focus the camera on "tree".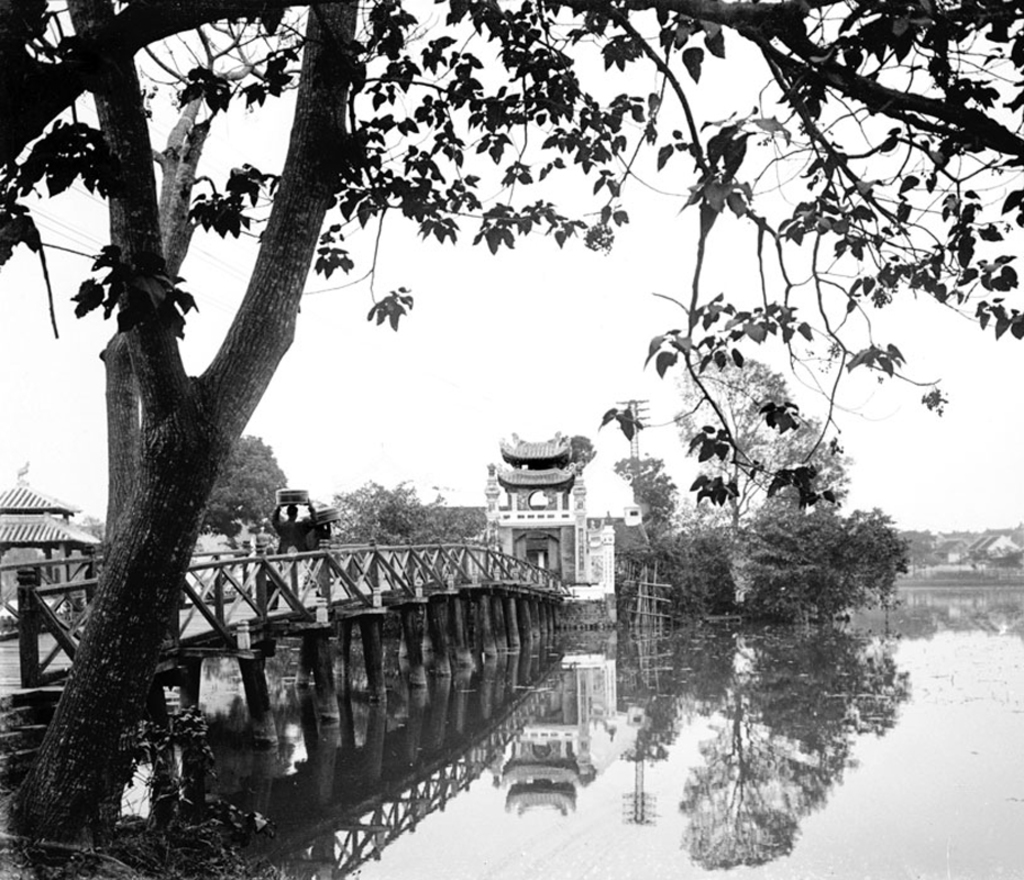
Focus region: box=[38, 21, 986, 858].
